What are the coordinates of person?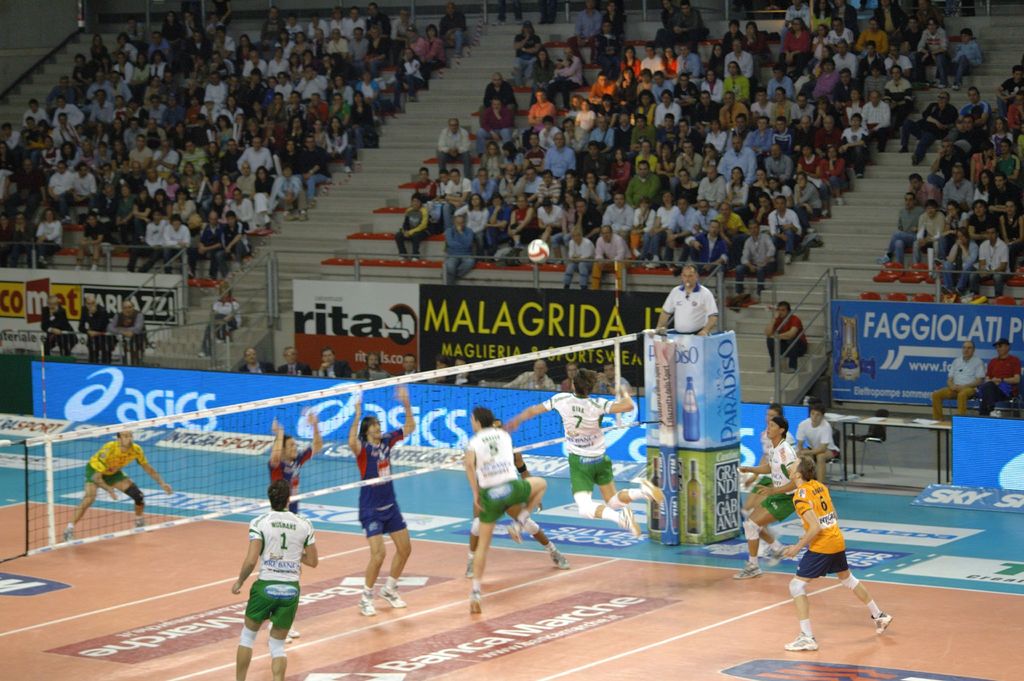
[392,3,413,58].
